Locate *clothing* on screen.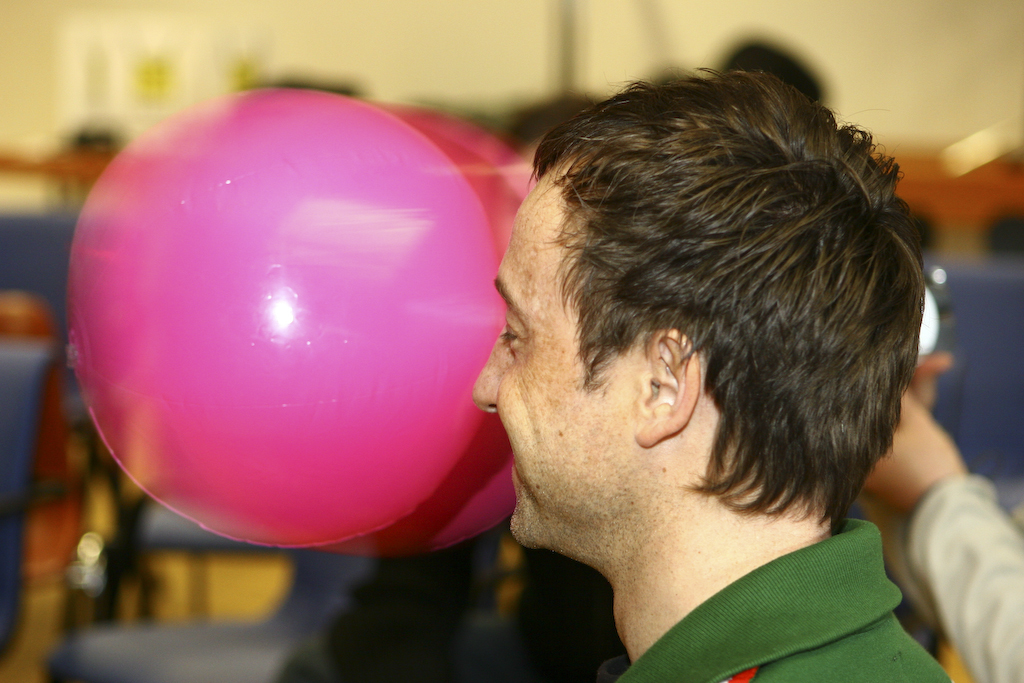
On screen at detection(600, 513, 958, 682).
